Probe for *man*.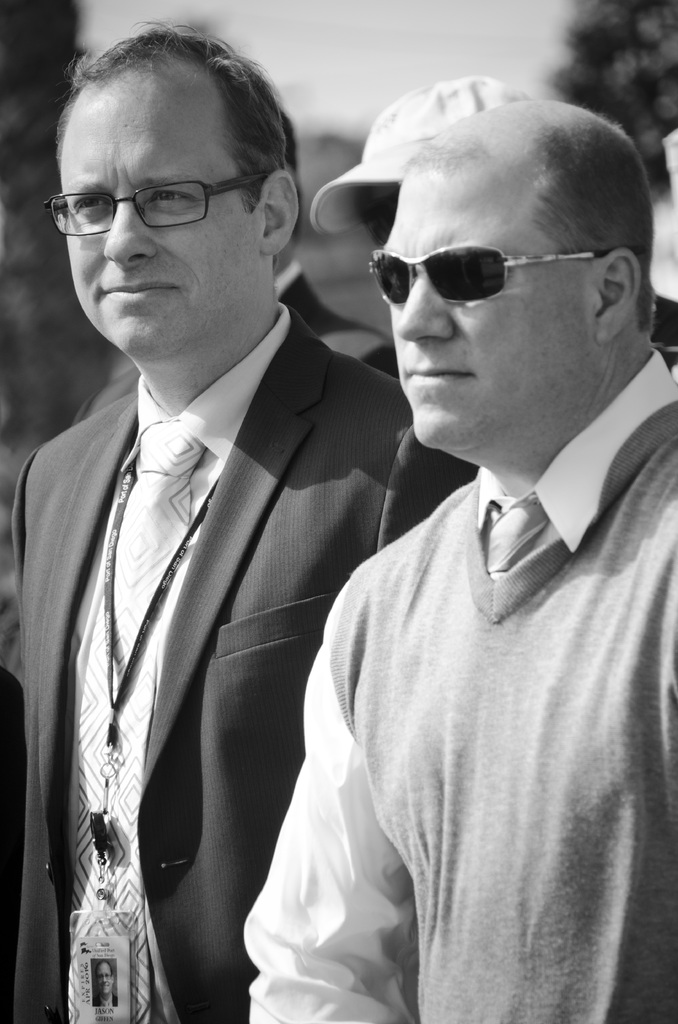
Probe result: 268:132:417:390.
